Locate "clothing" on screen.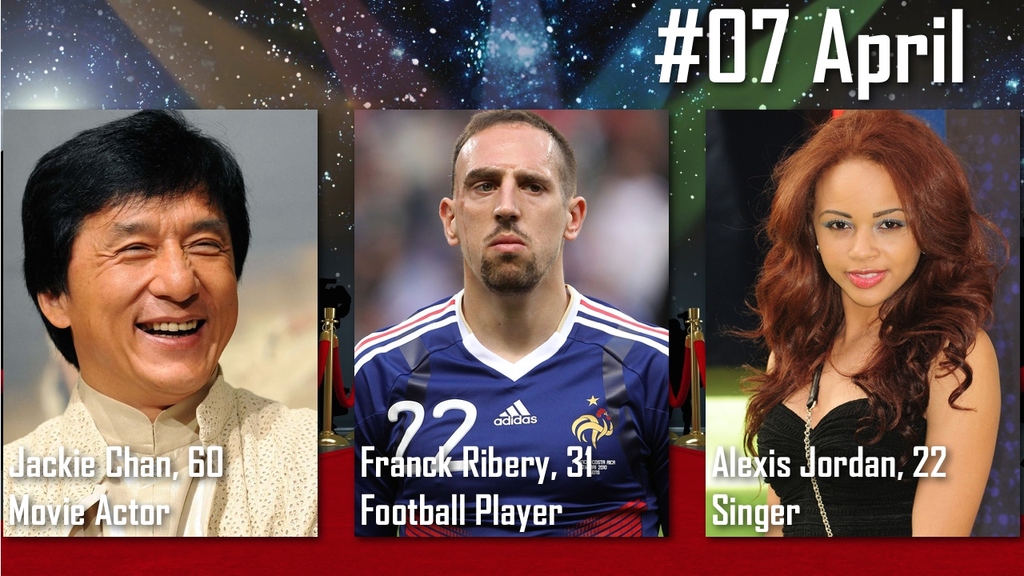
On screen at region(2, 355, 317, 534).
